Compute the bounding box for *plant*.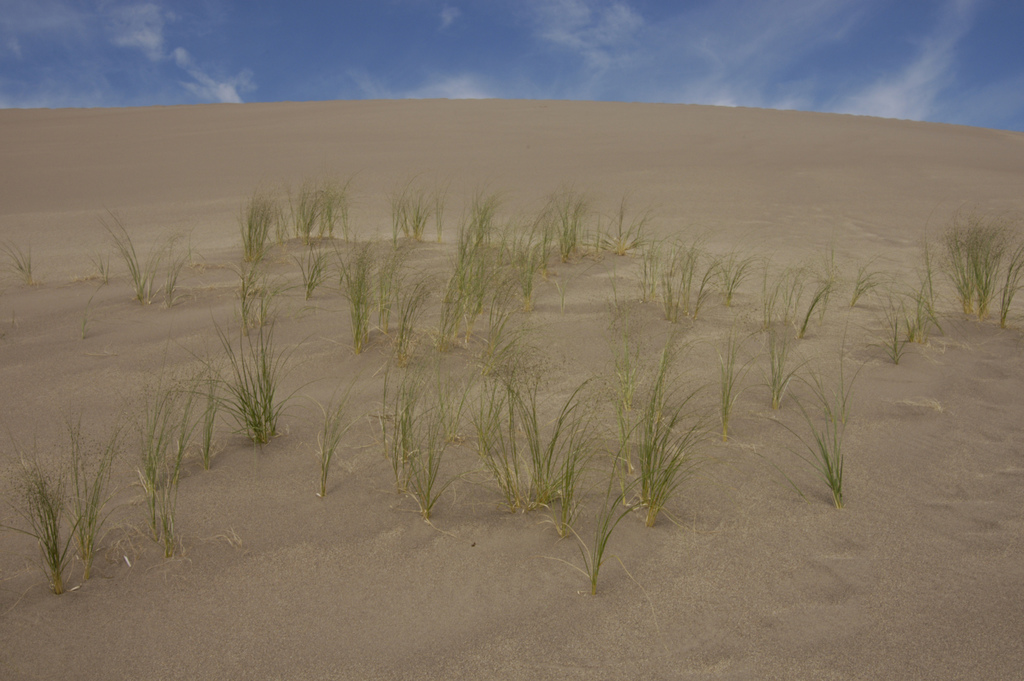
641,256,655,297.
